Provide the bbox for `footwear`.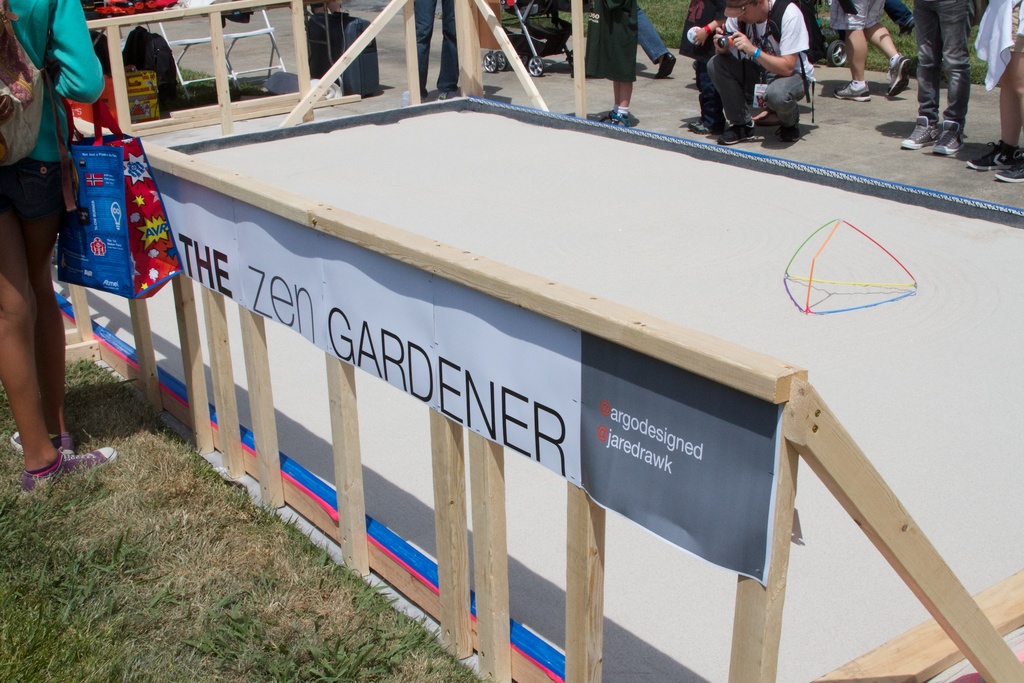
0, 425, 72, 459.
